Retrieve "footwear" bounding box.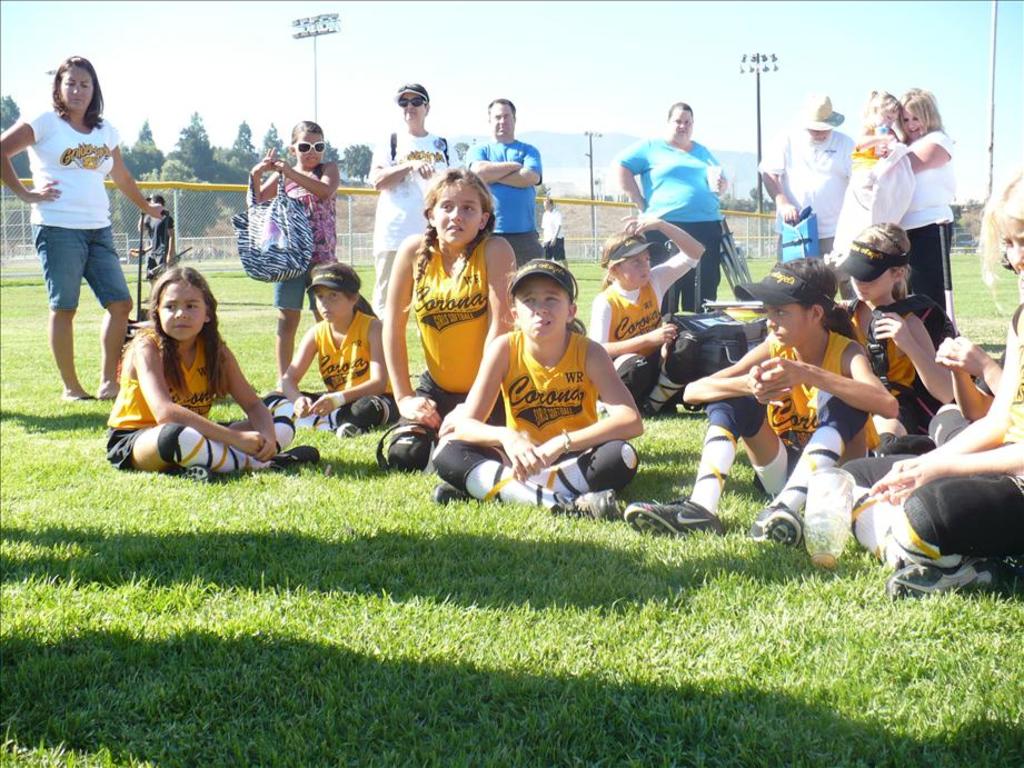
Bounding box: x1=896, y1=552, x2=990, y2=599.
